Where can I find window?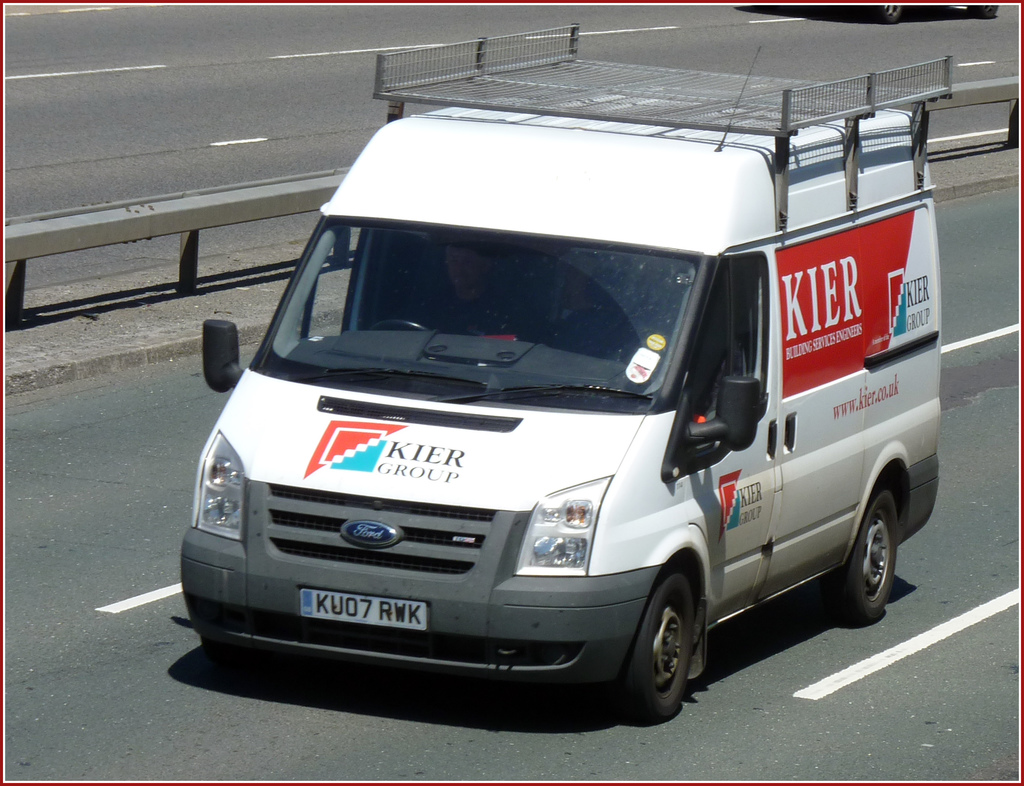
You can find it at bbox=(669, 250, 790, 473).
